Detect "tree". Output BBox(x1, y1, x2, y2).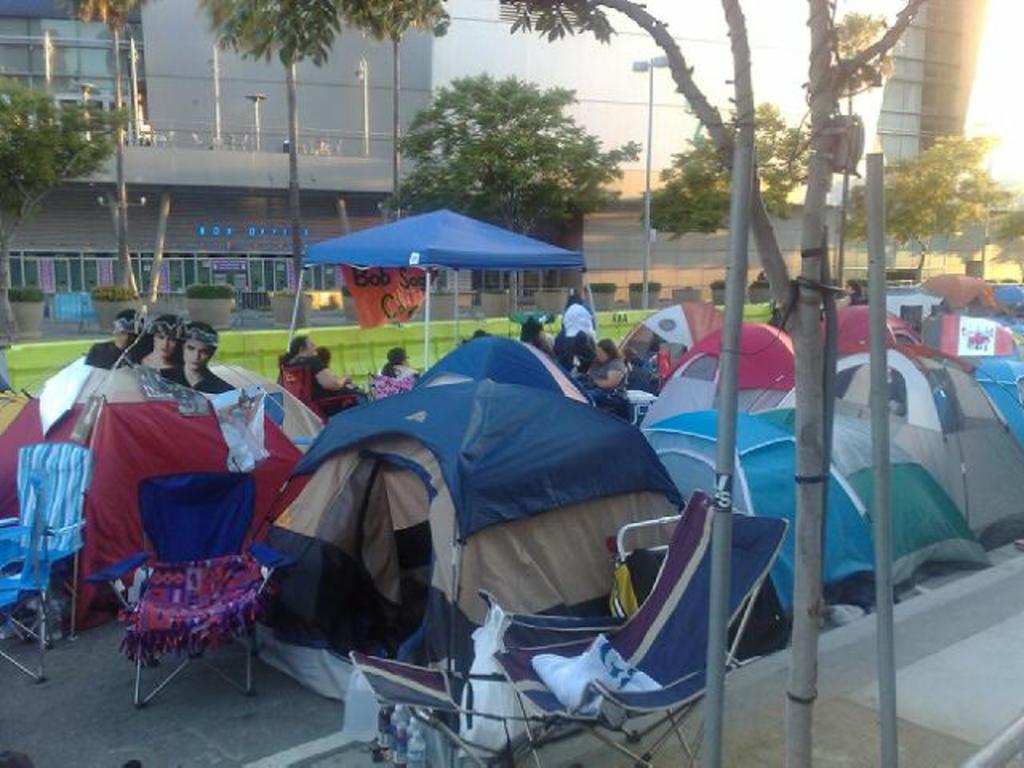
BBox(194, 0, 349, 293).
